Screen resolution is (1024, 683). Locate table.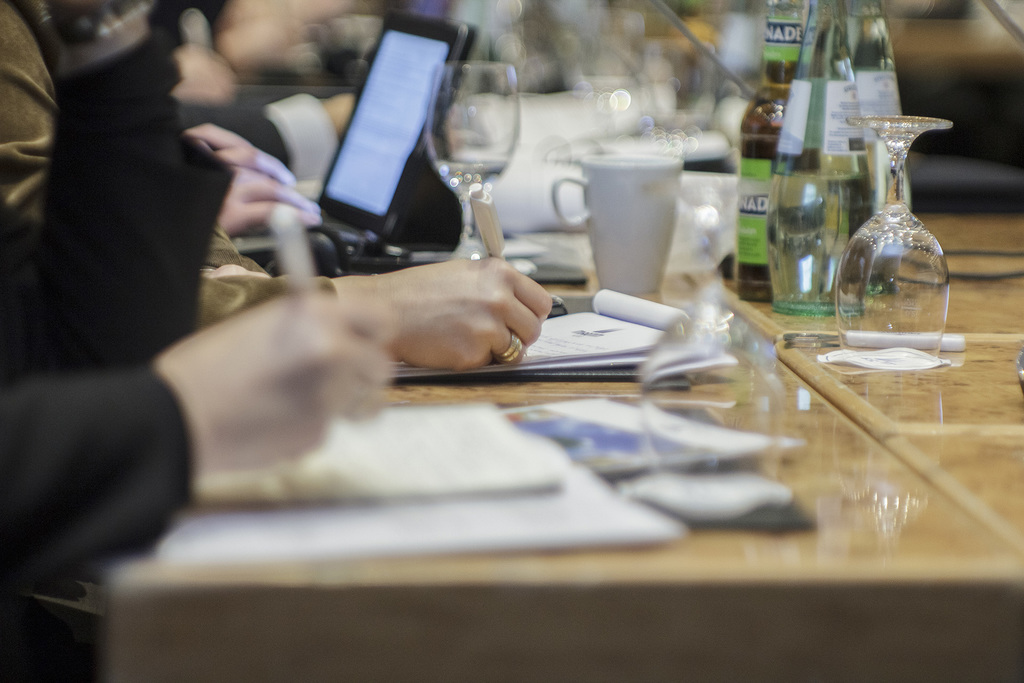
x1=28 y1=141 x2=1023 y2=682.
